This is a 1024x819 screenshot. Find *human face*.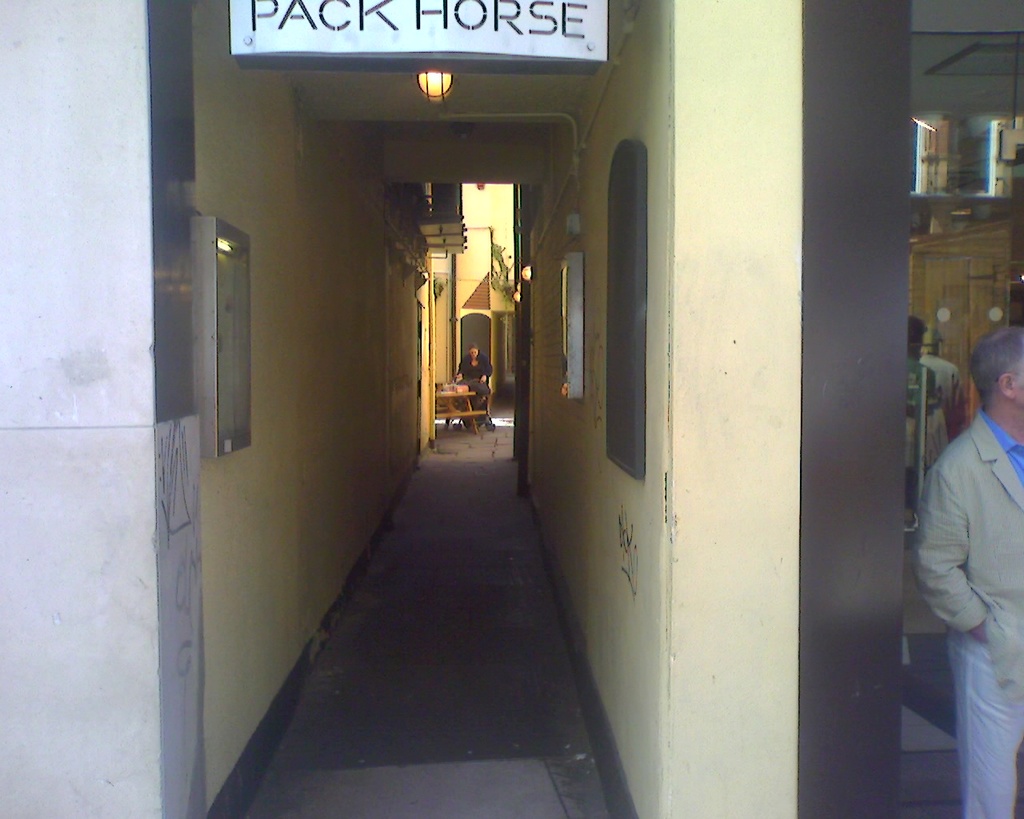
Bounding box: bbox=(1009, 352, 1023, 415).
